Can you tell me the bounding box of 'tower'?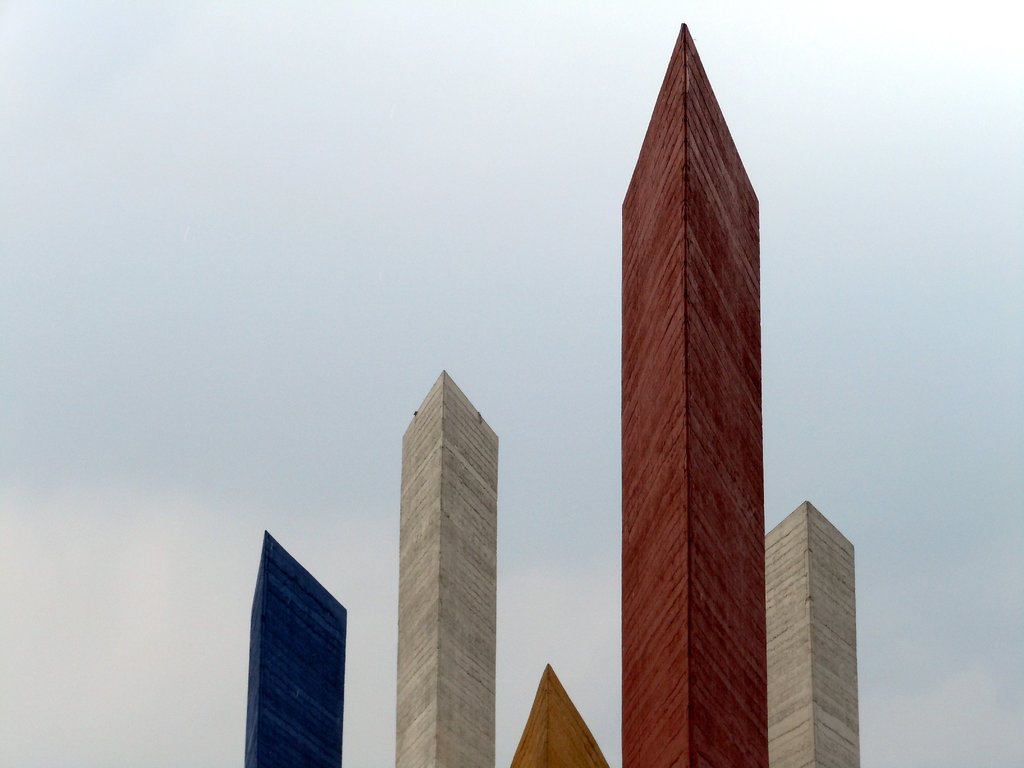
crop(387, 368, 495, 767).
